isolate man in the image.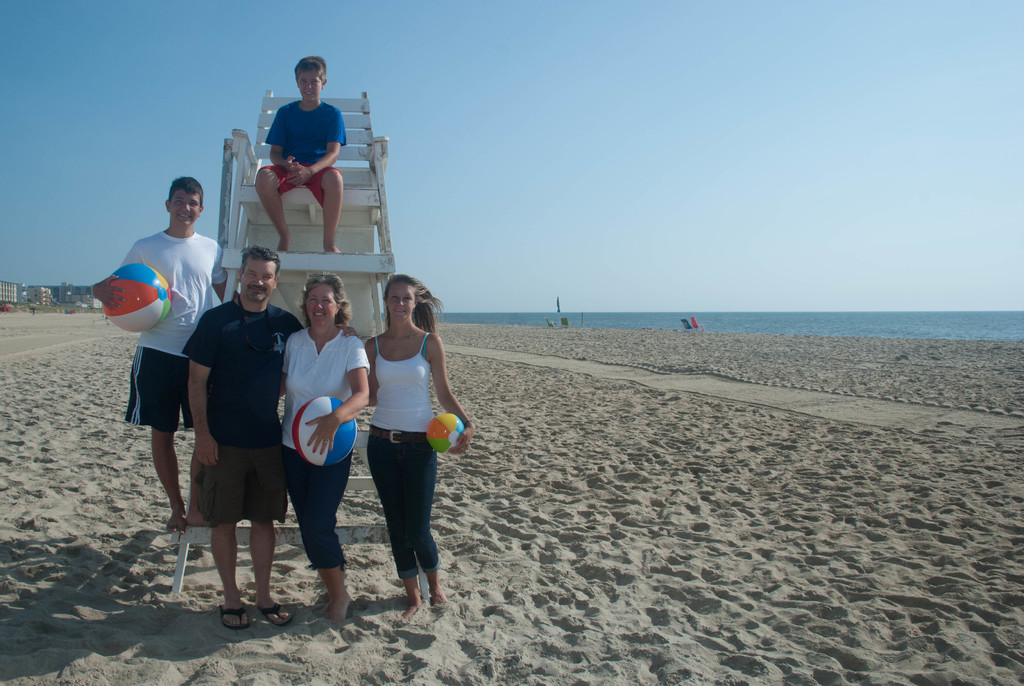
Isolated region: [left=90, top=176, right=229, bottom=532].
